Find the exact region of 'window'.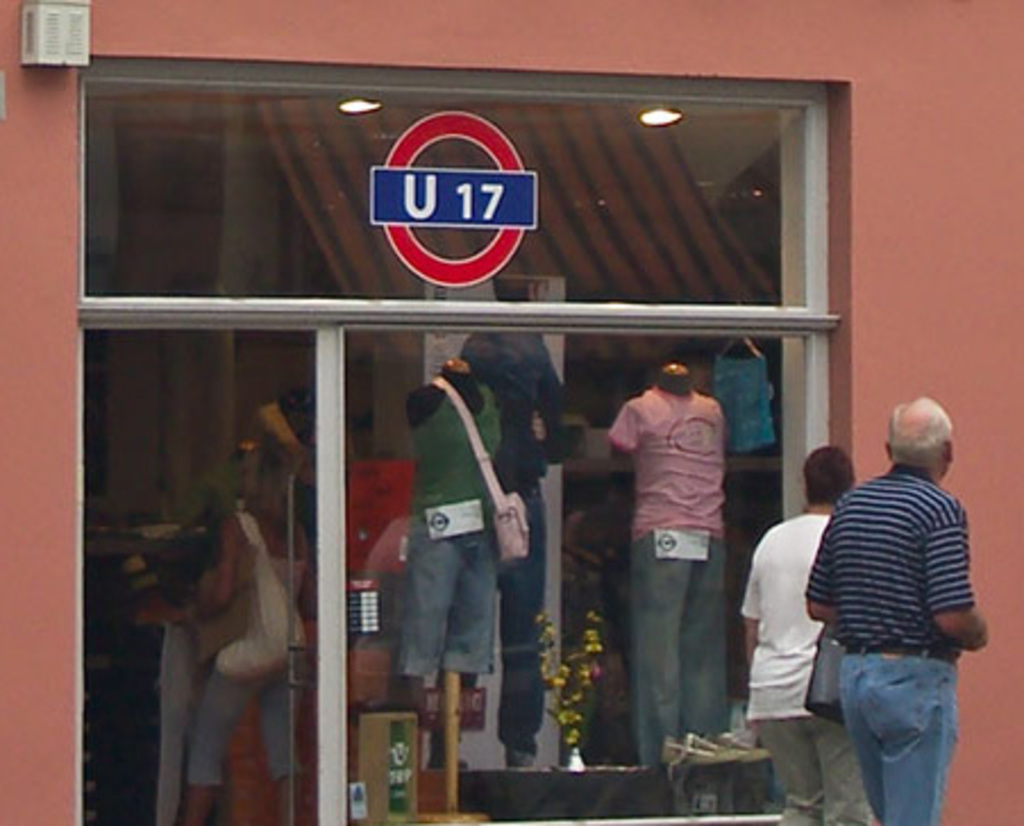
Exact region: region(73, 52, 858, 824).
